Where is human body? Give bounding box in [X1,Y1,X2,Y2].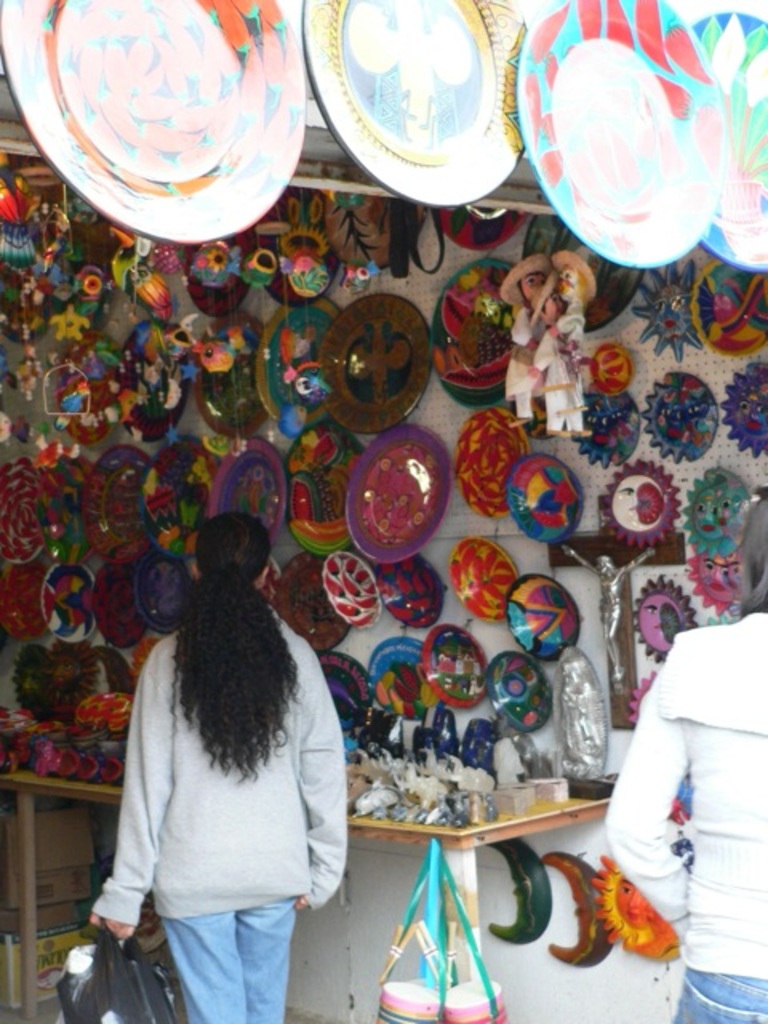
[598,498,766,1022].
